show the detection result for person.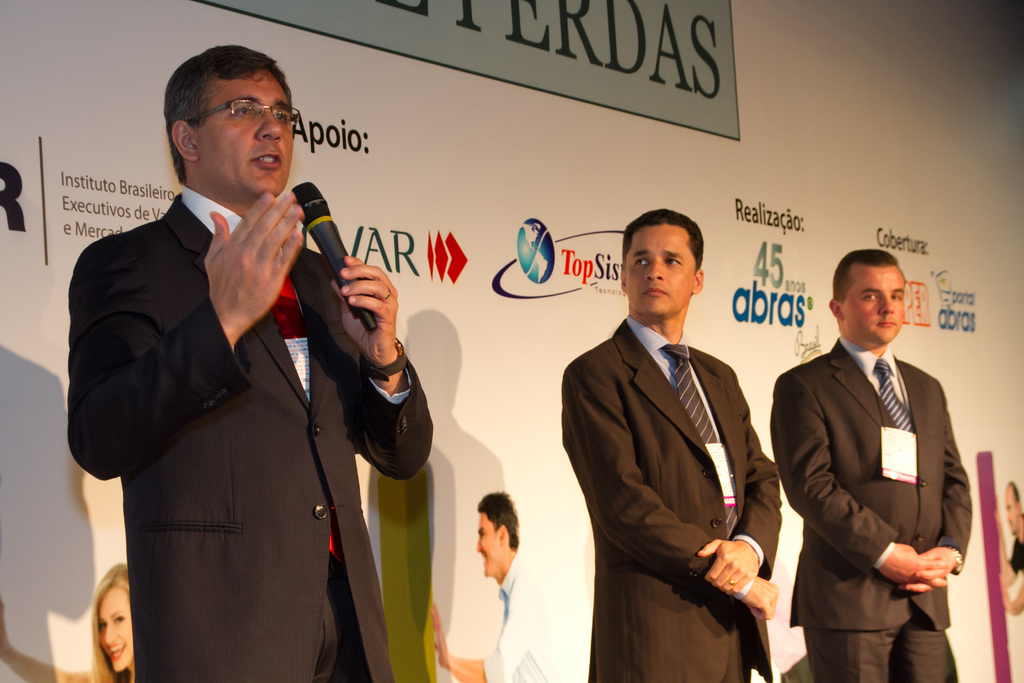
rect(561, 205, 783, 682).
